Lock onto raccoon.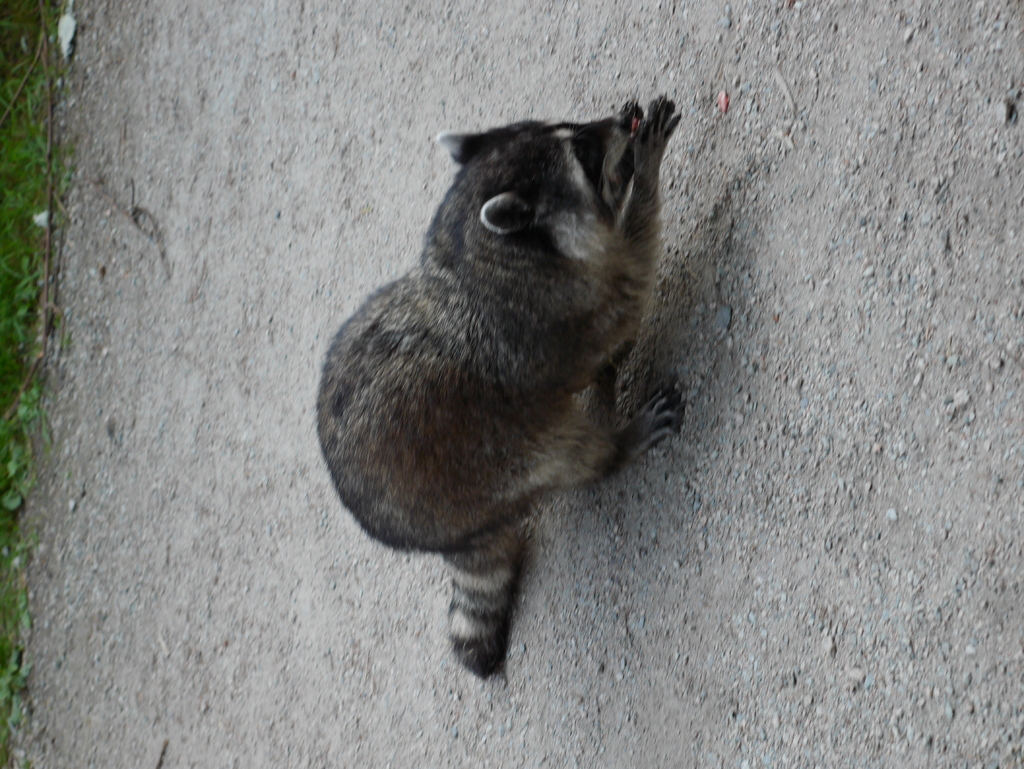
Locked: (left=315, top=96, right=677, bottom=680).
